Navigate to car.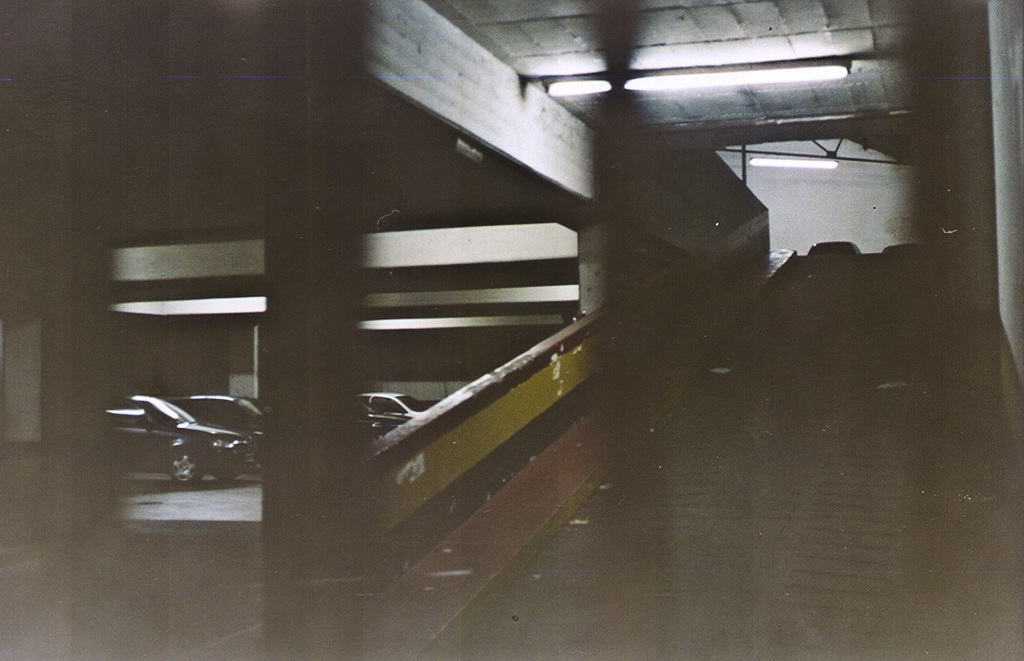
Navigation target: [802, 238, 866, 259].
